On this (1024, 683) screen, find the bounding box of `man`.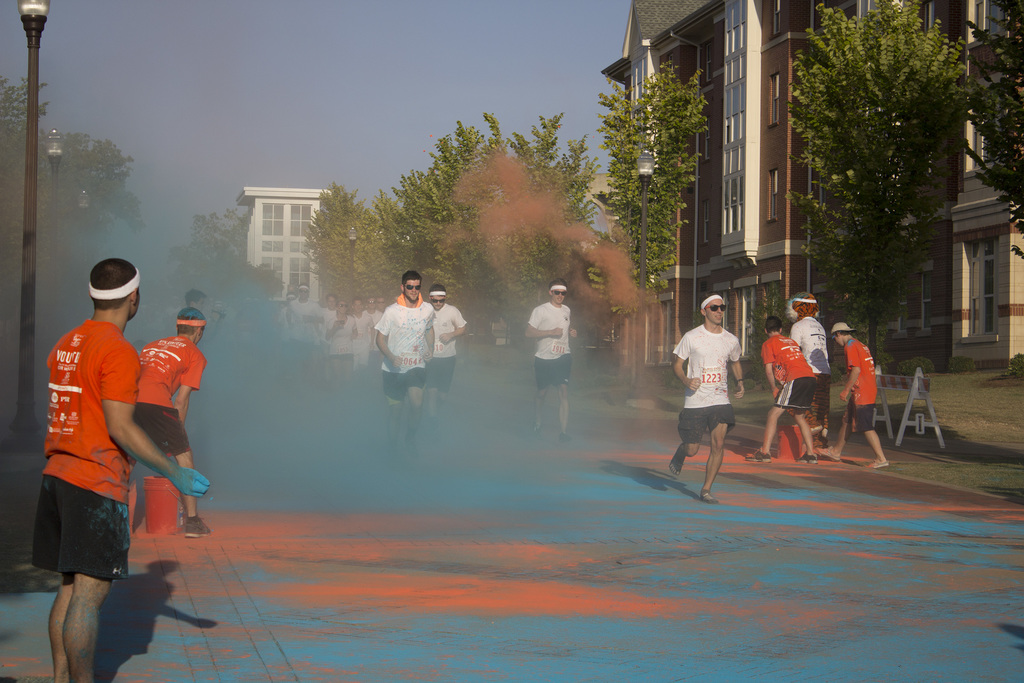
Bounding box: rect(669, 293, 745, 497).
